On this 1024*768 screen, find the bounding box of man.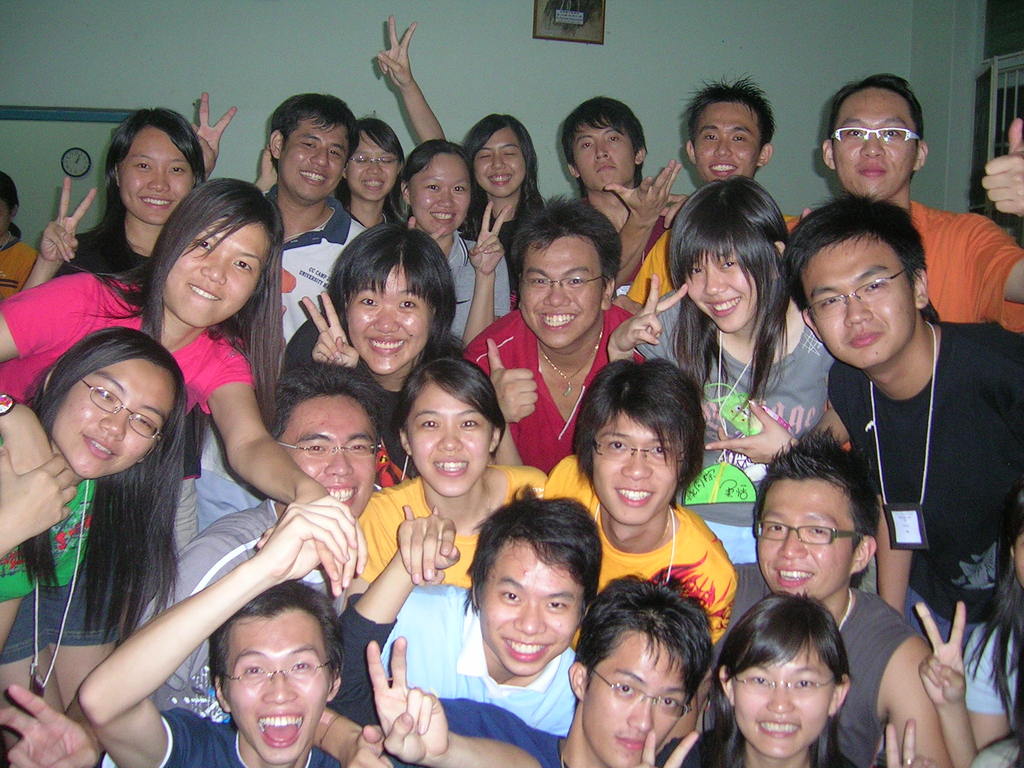
Bounding box: region(132, 351, 387, 722).
